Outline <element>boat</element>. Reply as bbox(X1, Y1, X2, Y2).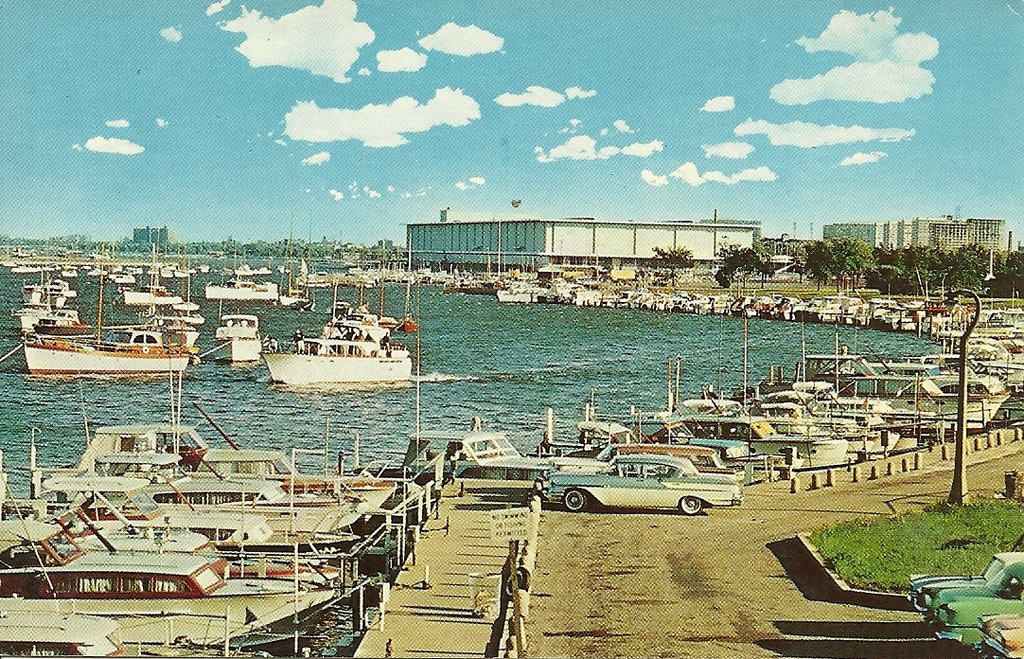
bbox(204, 279, 281, 303).
